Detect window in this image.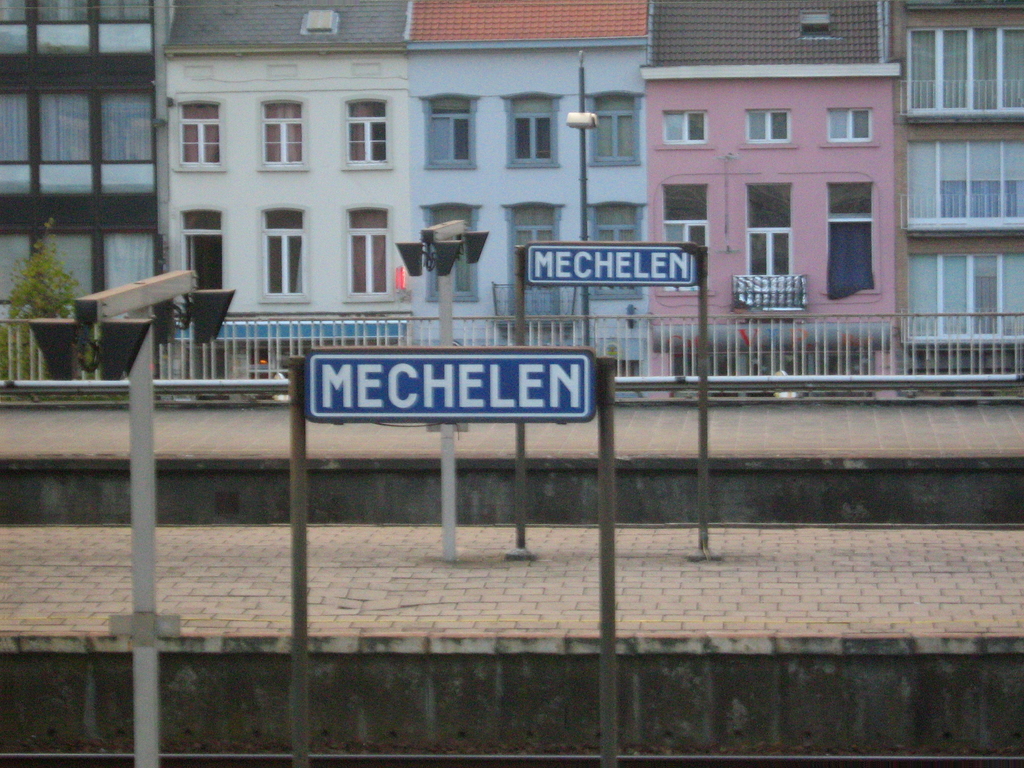
Detection: [1, 0, 33, 26].
